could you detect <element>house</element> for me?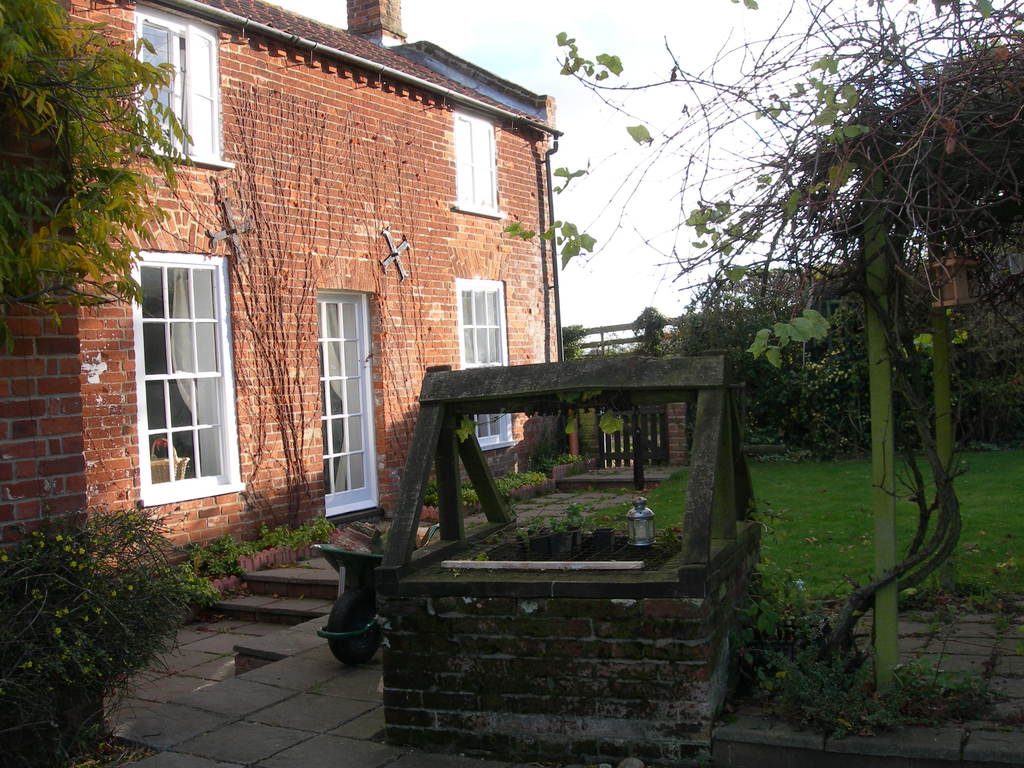
Detection result: box=[0, 0, 561, 620].
